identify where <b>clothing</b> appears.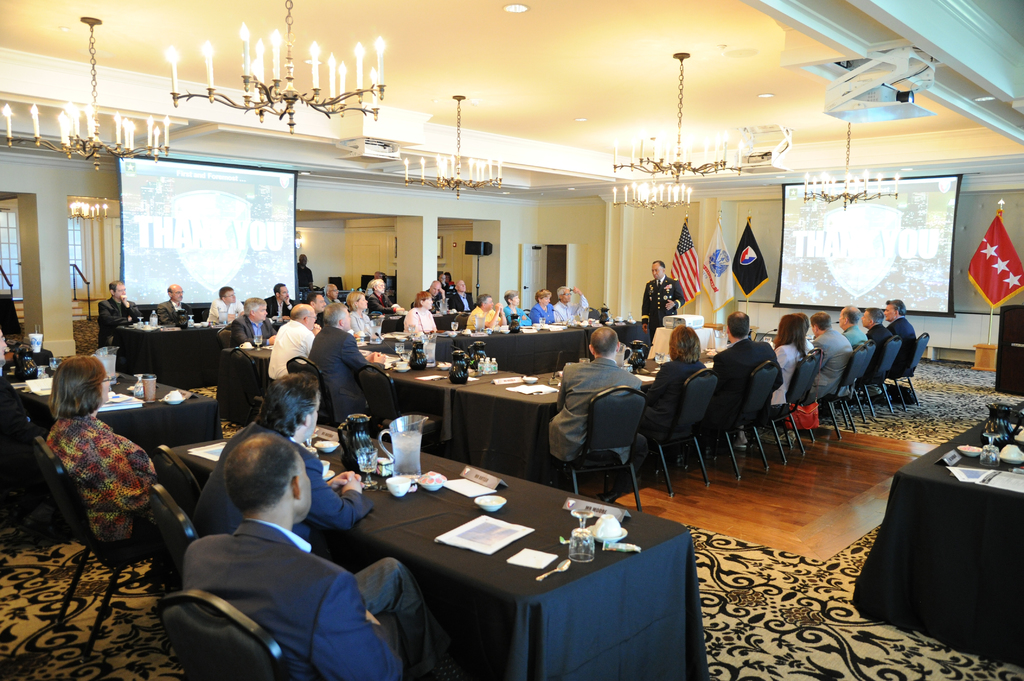
Appears at BBox(347, 309, 381, 339).
